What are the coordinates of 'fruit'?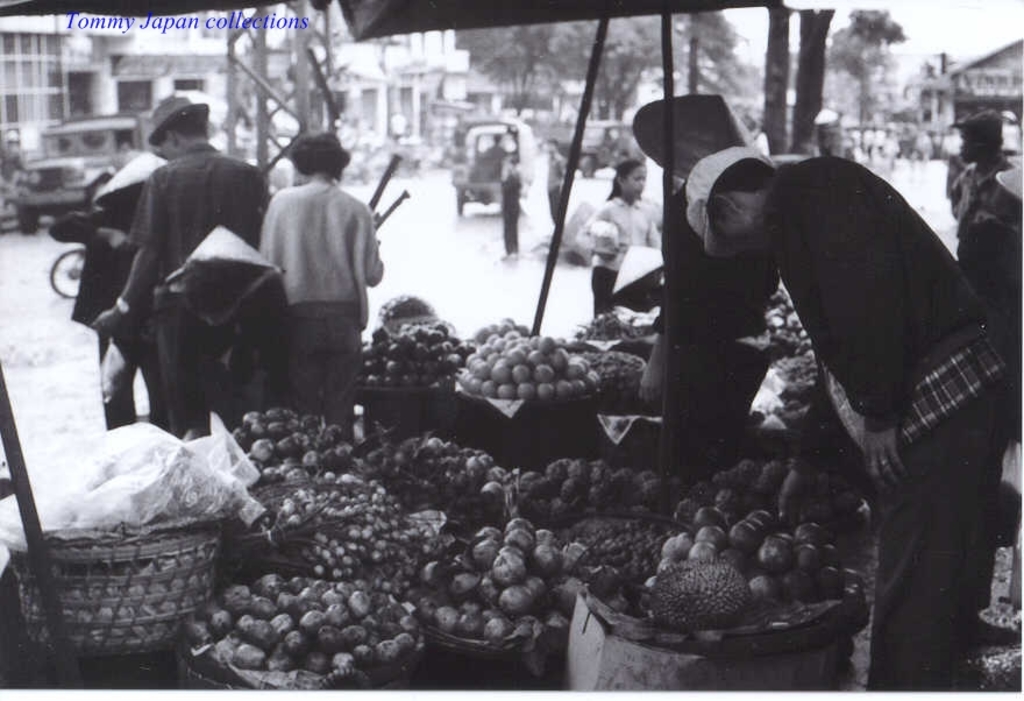
x1=654, y1=548, x2=761, y2=642.
